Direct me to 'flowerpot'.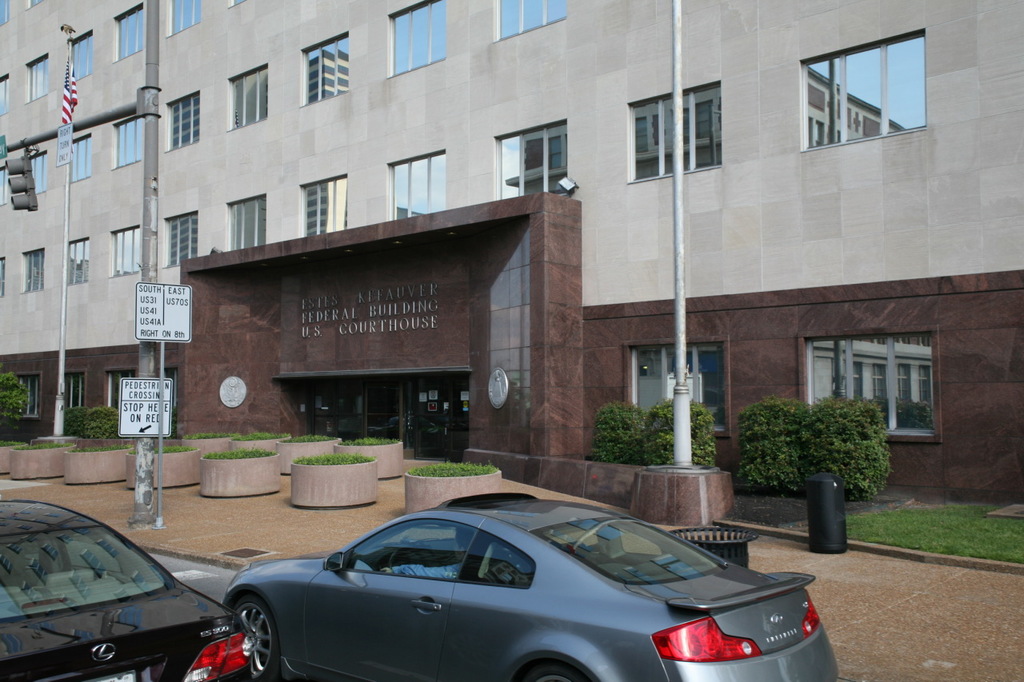
Direction: x1=276, y1=433, x2=338, y2=477.
